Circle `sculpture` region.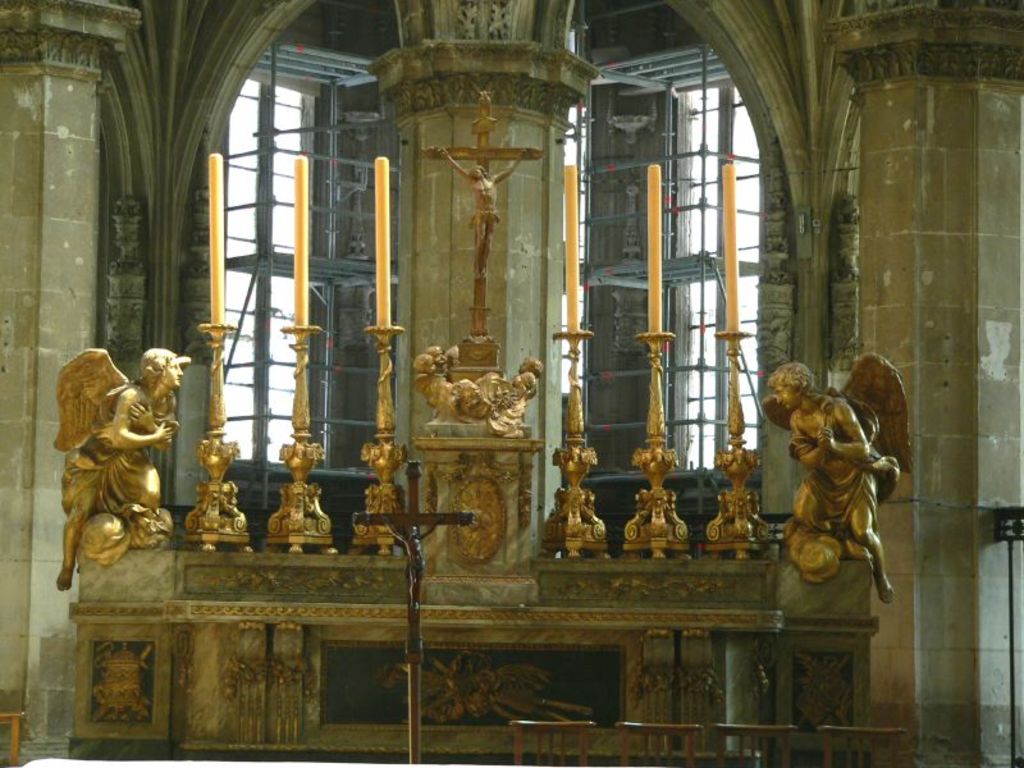
Region: [760, 349, 916, 613].
